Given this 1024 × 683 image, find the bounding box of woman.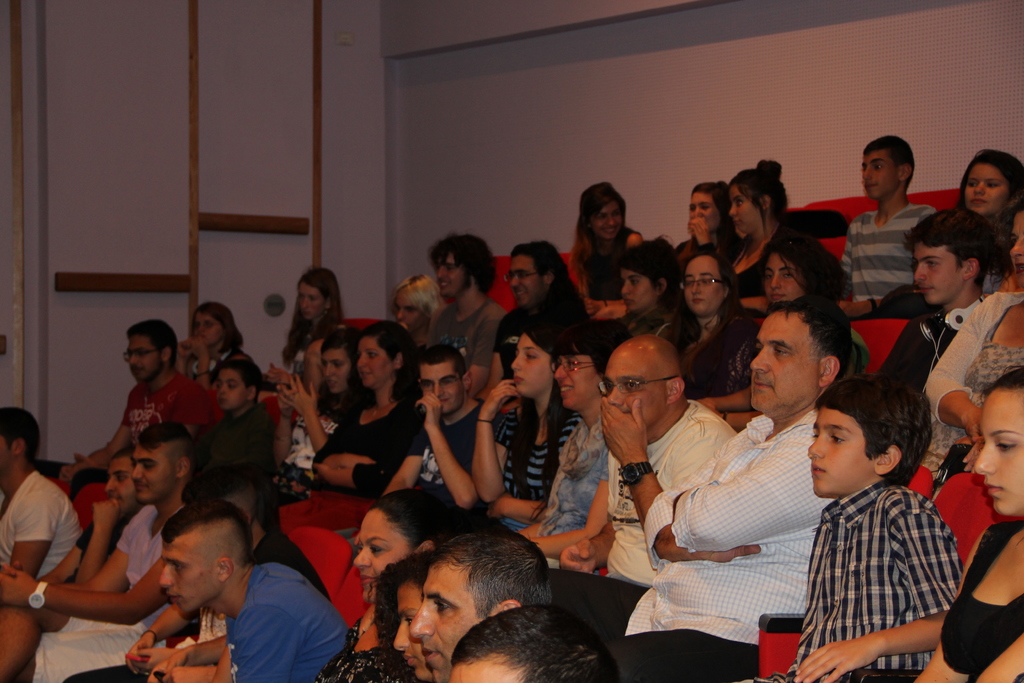
left=673, top=181, right=746, bottom=276.
